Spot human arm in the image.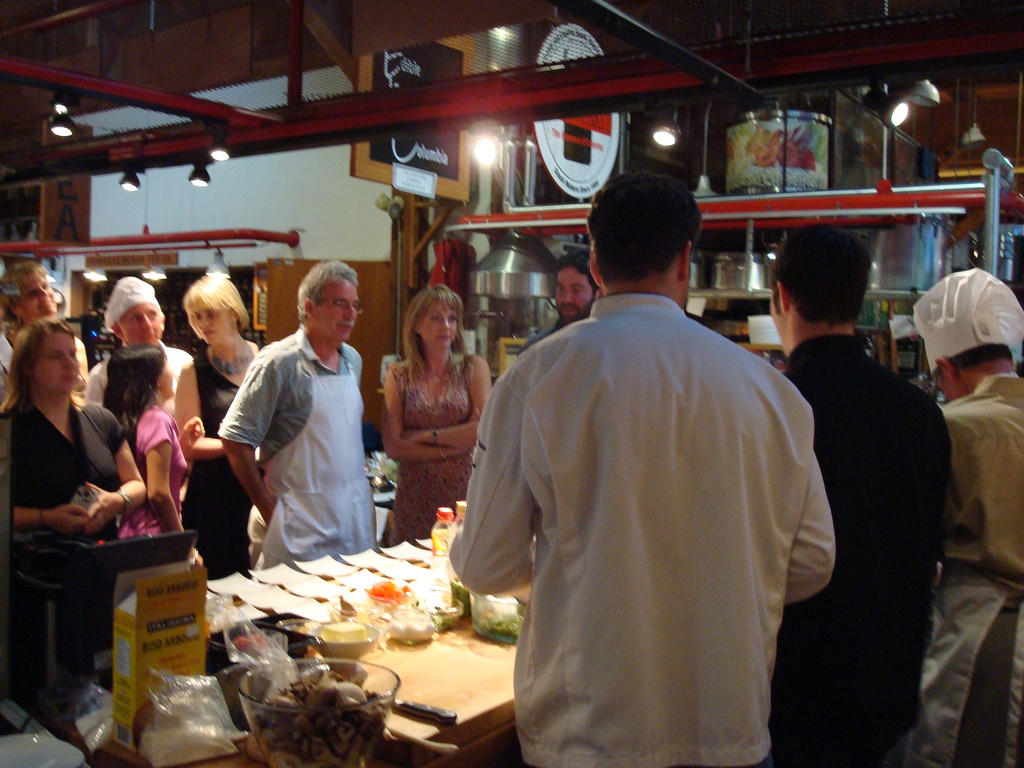
human arm found at l=383, t=365, r=470, b=462.
